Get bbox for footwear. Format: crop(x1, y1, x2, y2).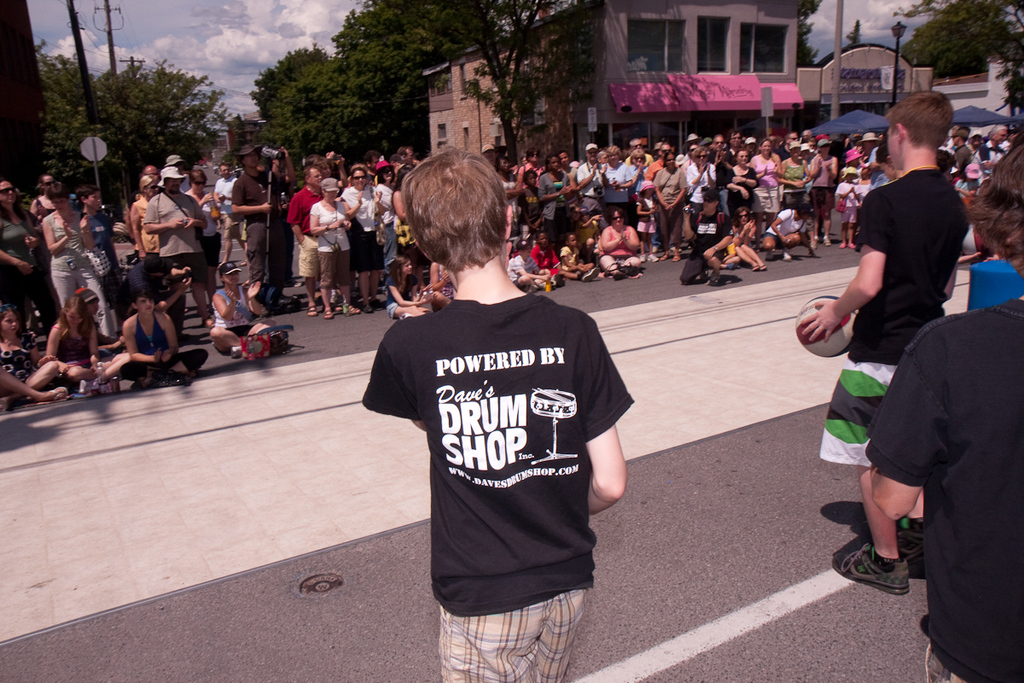
crop(305, 303, 317, 316).
